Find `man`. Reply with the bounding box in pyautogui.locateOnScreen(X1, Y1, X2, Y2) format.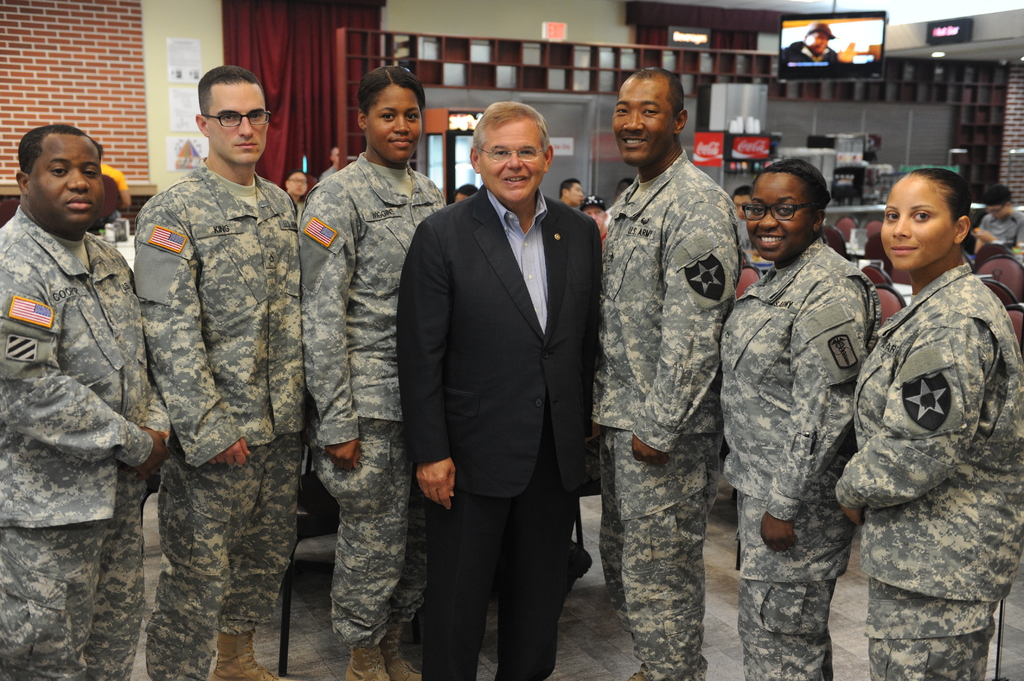
pyautogui.locateOnScreen(780, 24, 840, 70).
